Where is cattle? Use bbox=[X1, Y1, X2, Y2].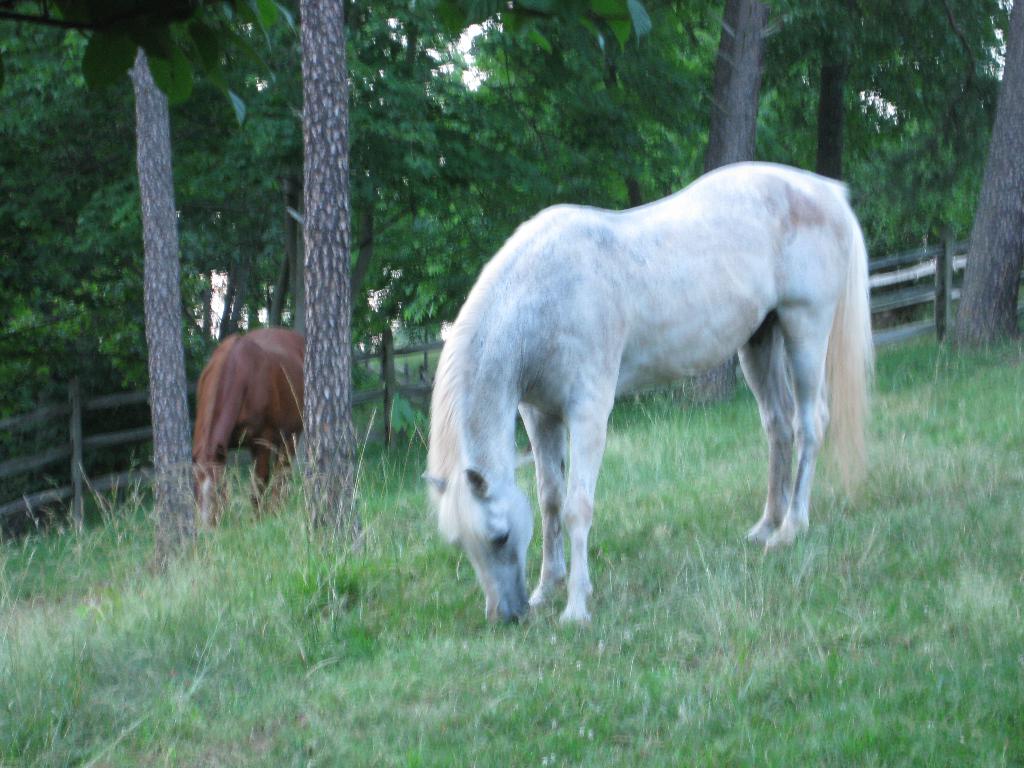
bbox=[189, 331, 304, 542].
